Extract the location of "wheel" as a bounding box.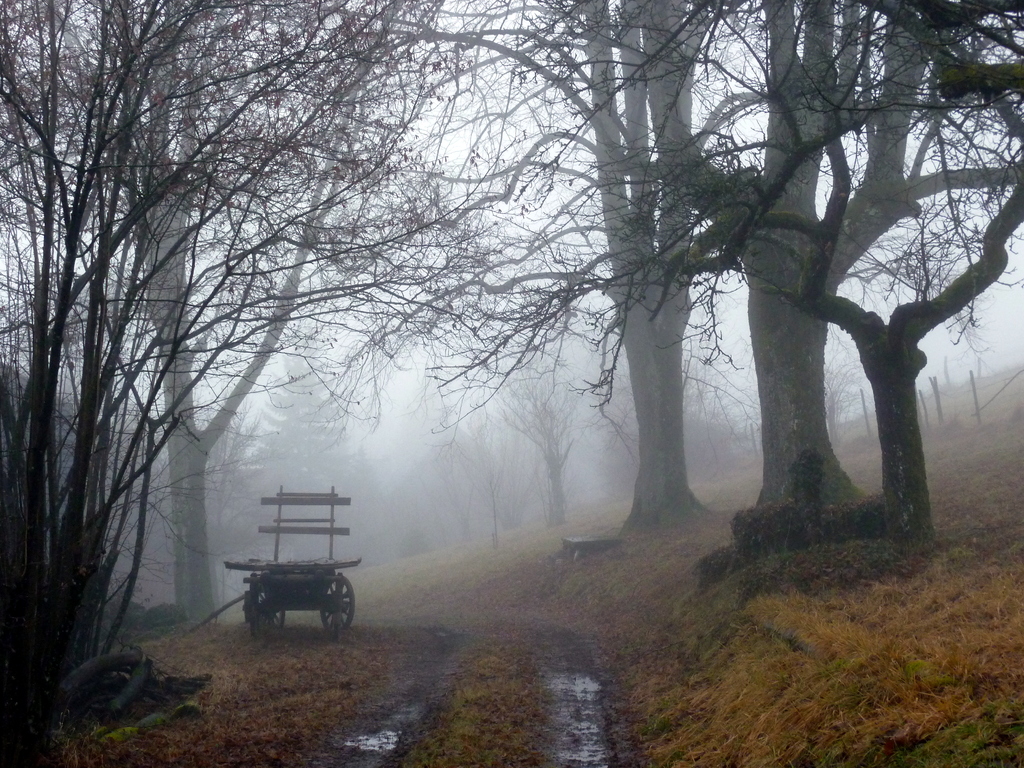
locate(255, 589, 284, 630).
